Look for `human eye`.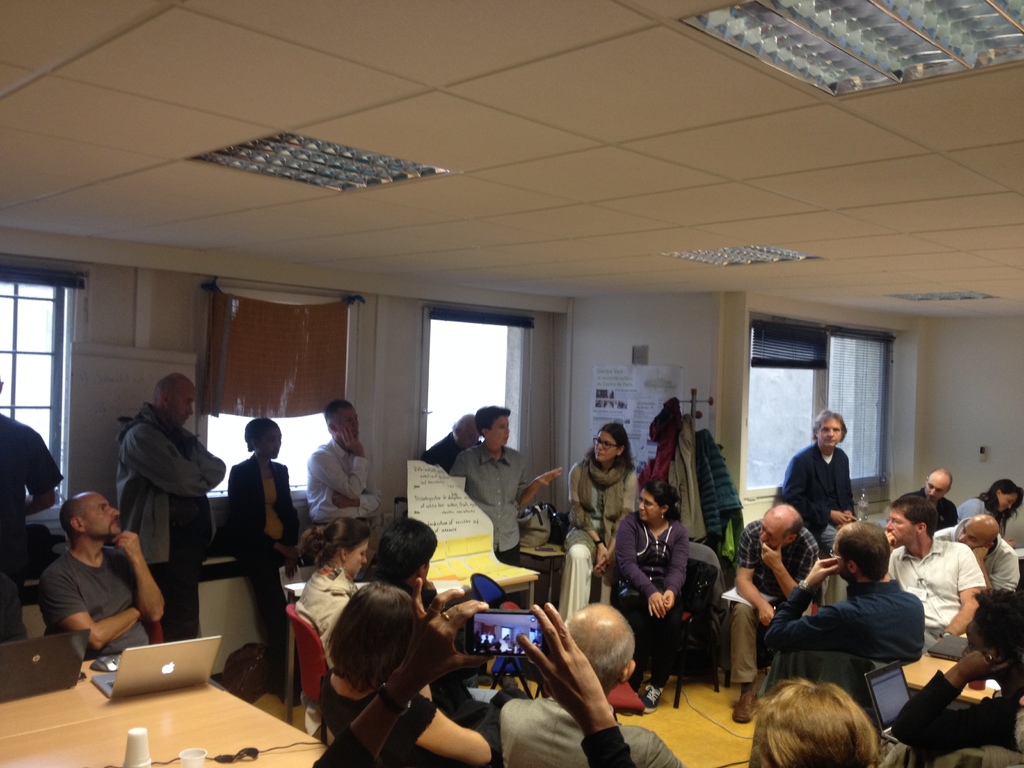
Found: 593,439,598,446.
